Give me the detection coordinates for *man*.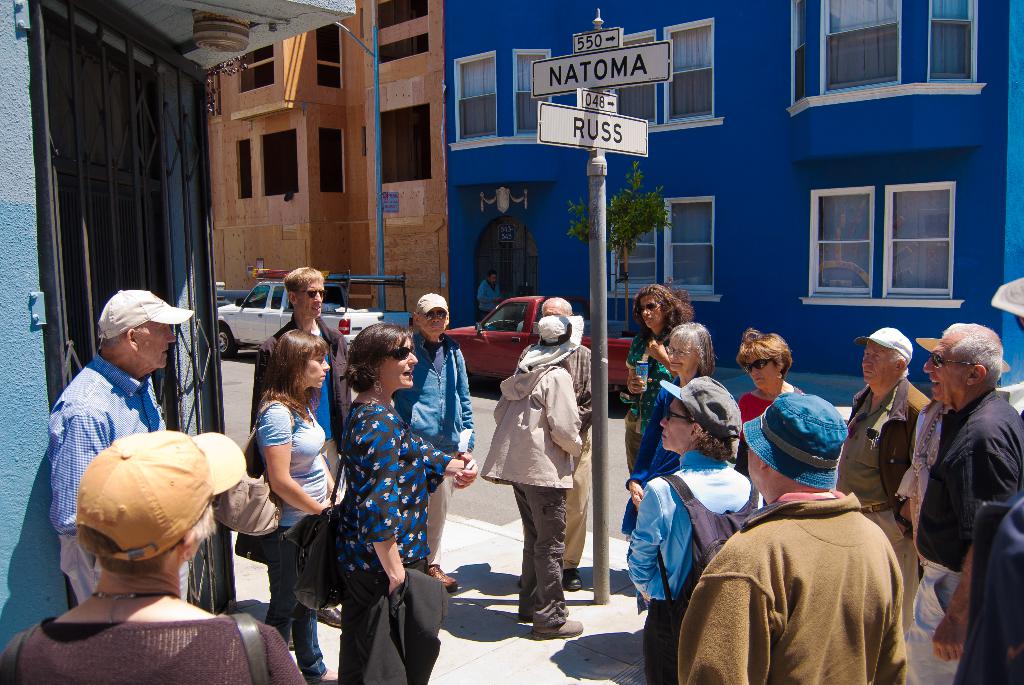
select_region(392, 290, 479, 592).
